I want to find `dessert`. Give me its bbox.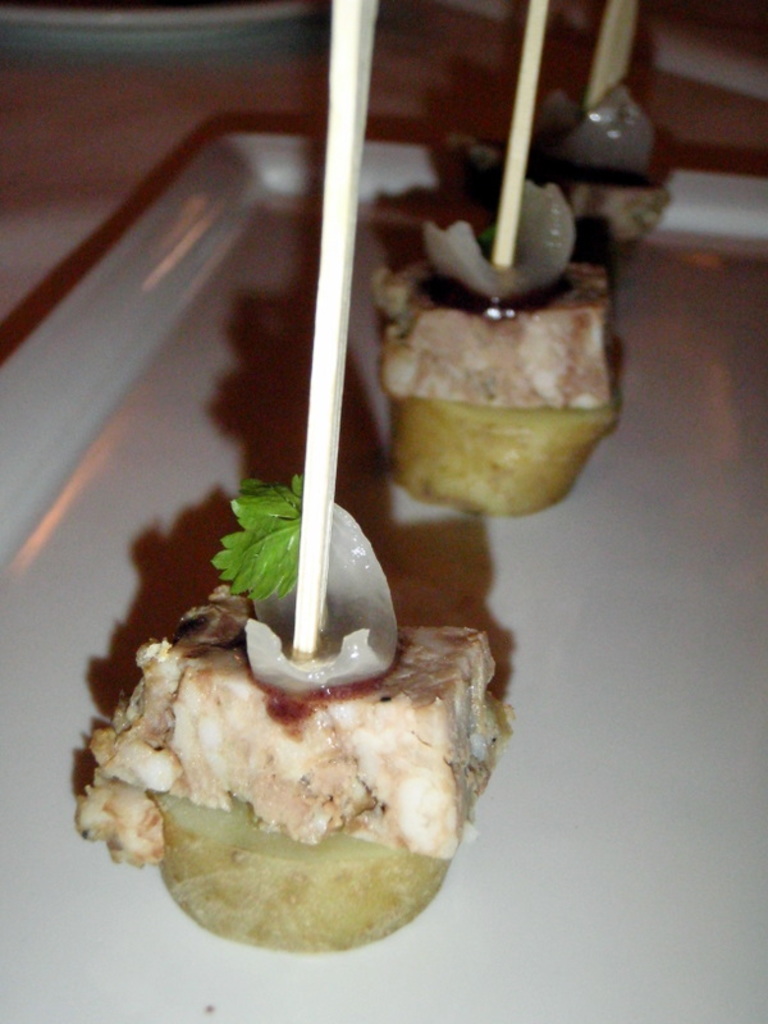
[x1=543, y1=96, x2=672, y2=266].
